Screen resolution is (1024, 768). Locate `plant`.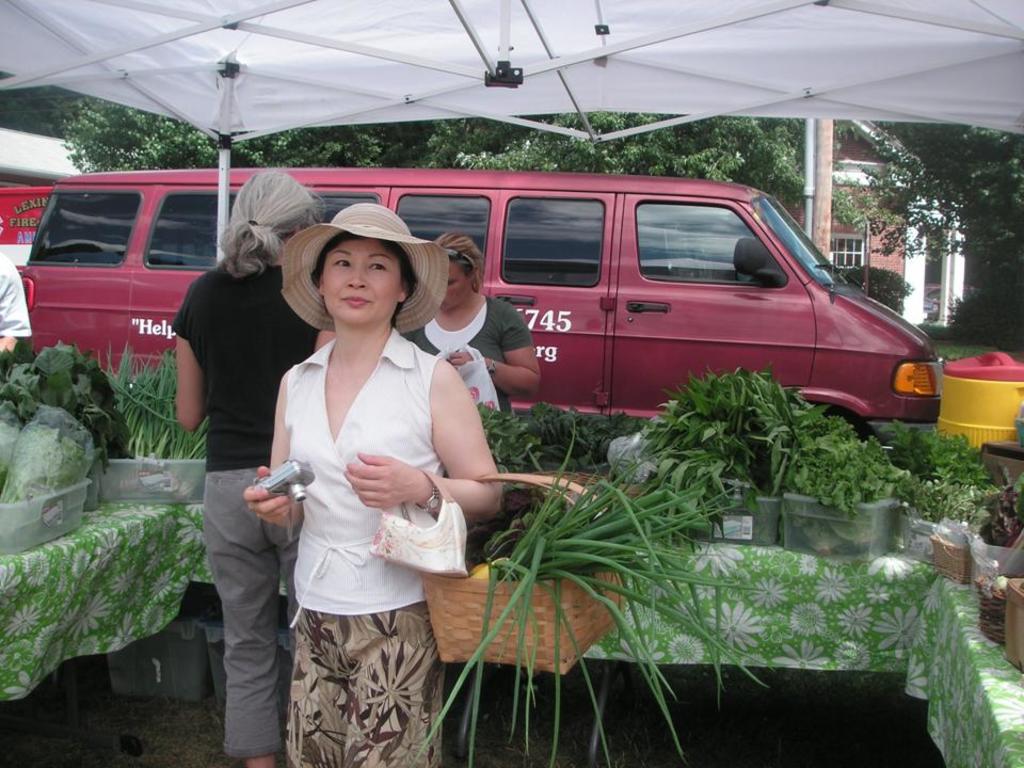
pyautogui.locateOnScreen(981, 486, 1023, 549).
